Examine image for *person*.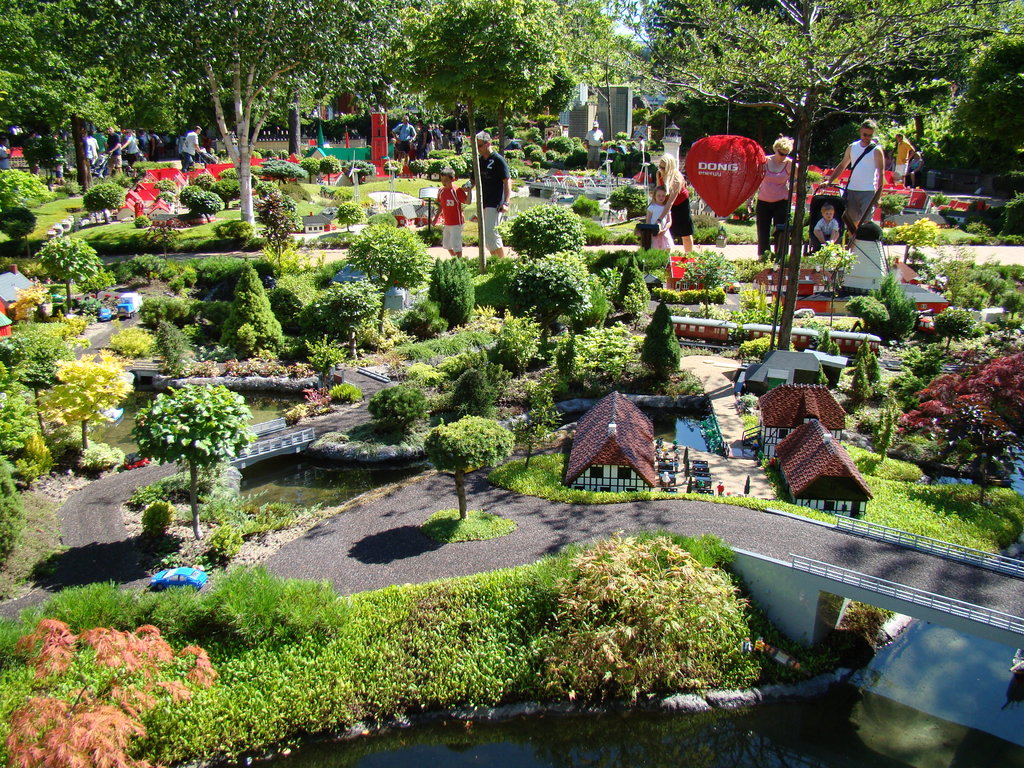
Examination result: l=88, t=291, r=96, b=301.
